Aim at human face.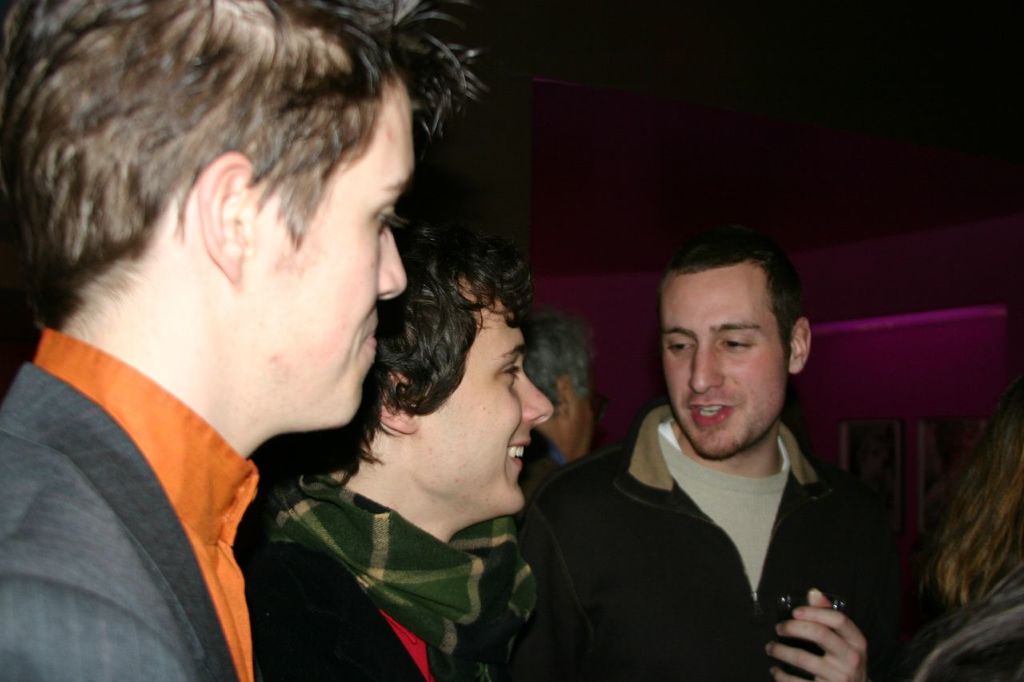
Aimed at bbox=[414, 296, 558, 520].
